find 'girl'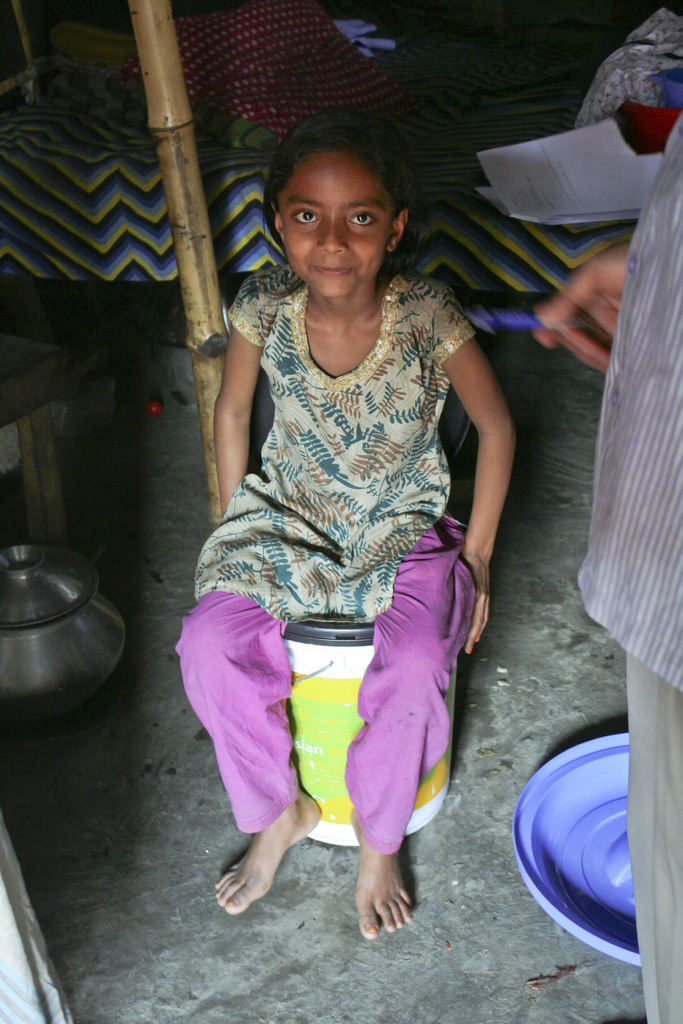
Rect(172, 111, 518, 944)
